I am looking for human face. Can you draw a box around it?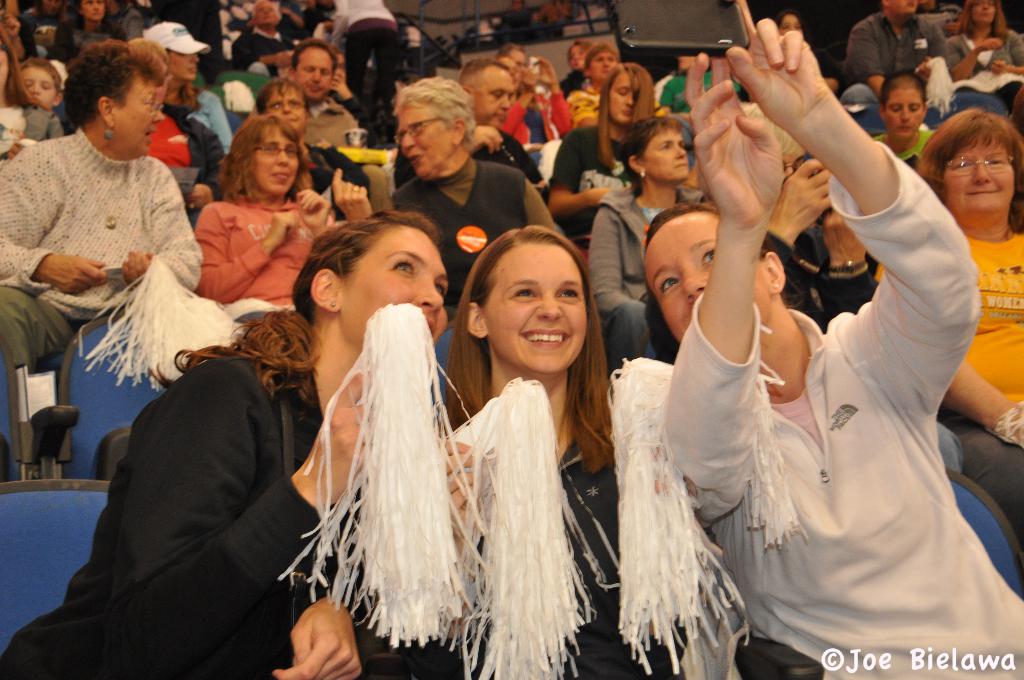
Sure, the bounding box is 474:70:515:127.
